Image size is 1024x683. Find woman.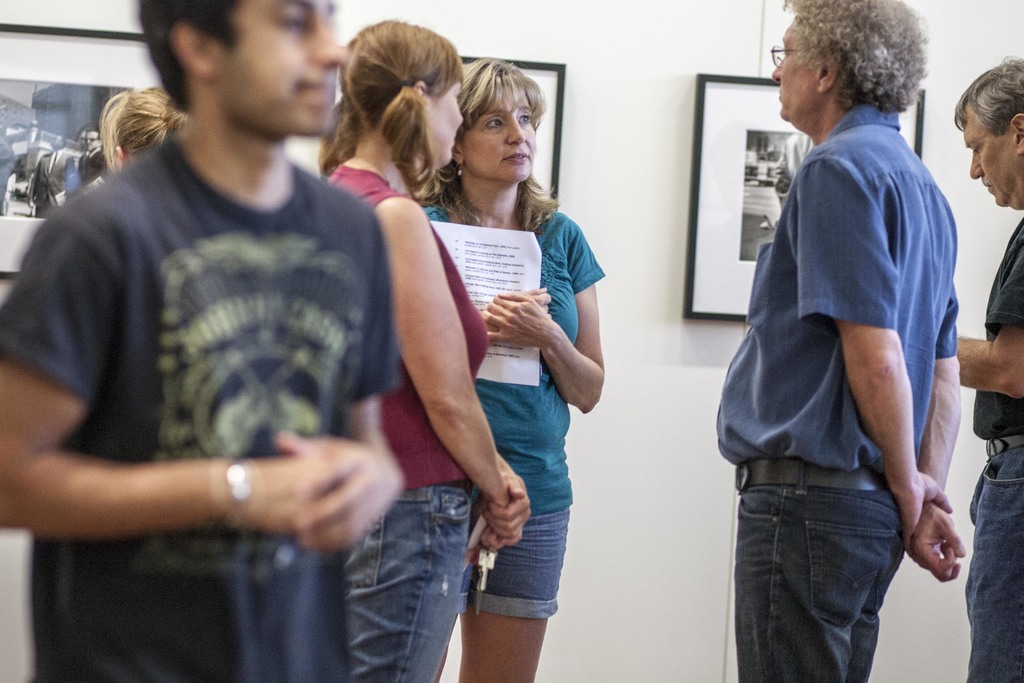
<region>99, 83, 189, 170</region>.
